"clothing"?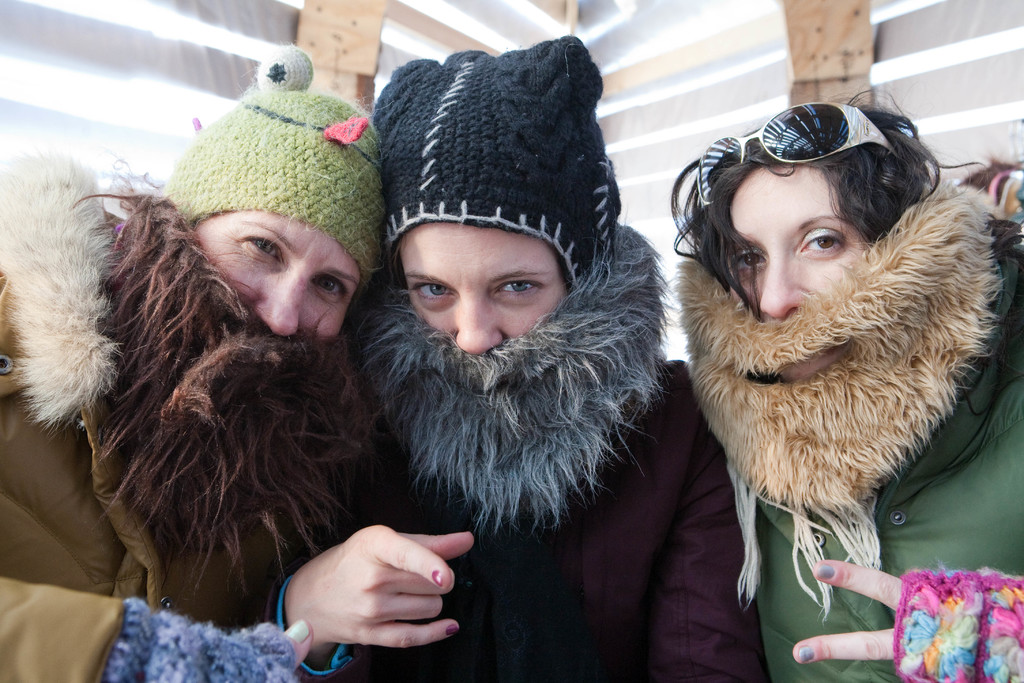
[0, 167, 371, 682]
